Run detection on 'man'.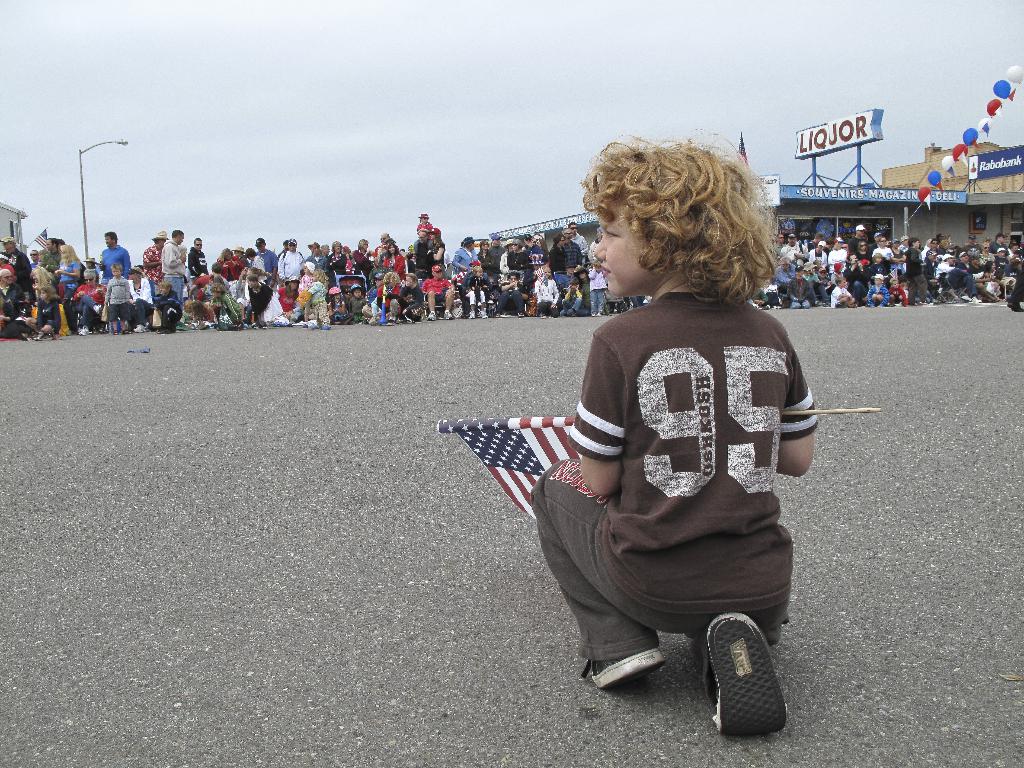
Result: {"x1": 0, "y1": 269, "x2": 24, "y2": 317}.
